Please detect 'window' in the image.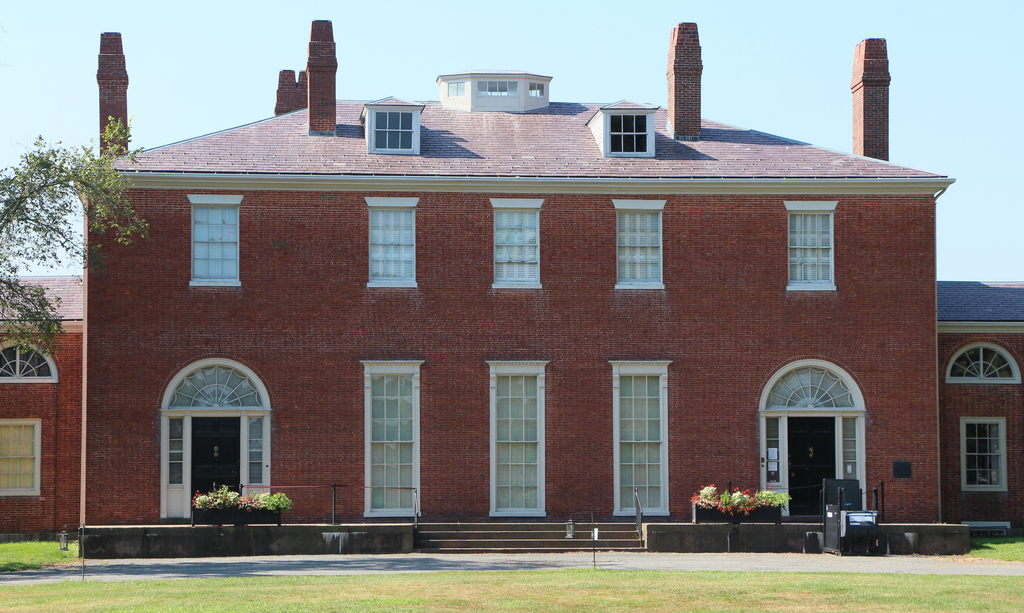
<box>485,195,544,290</box>.
